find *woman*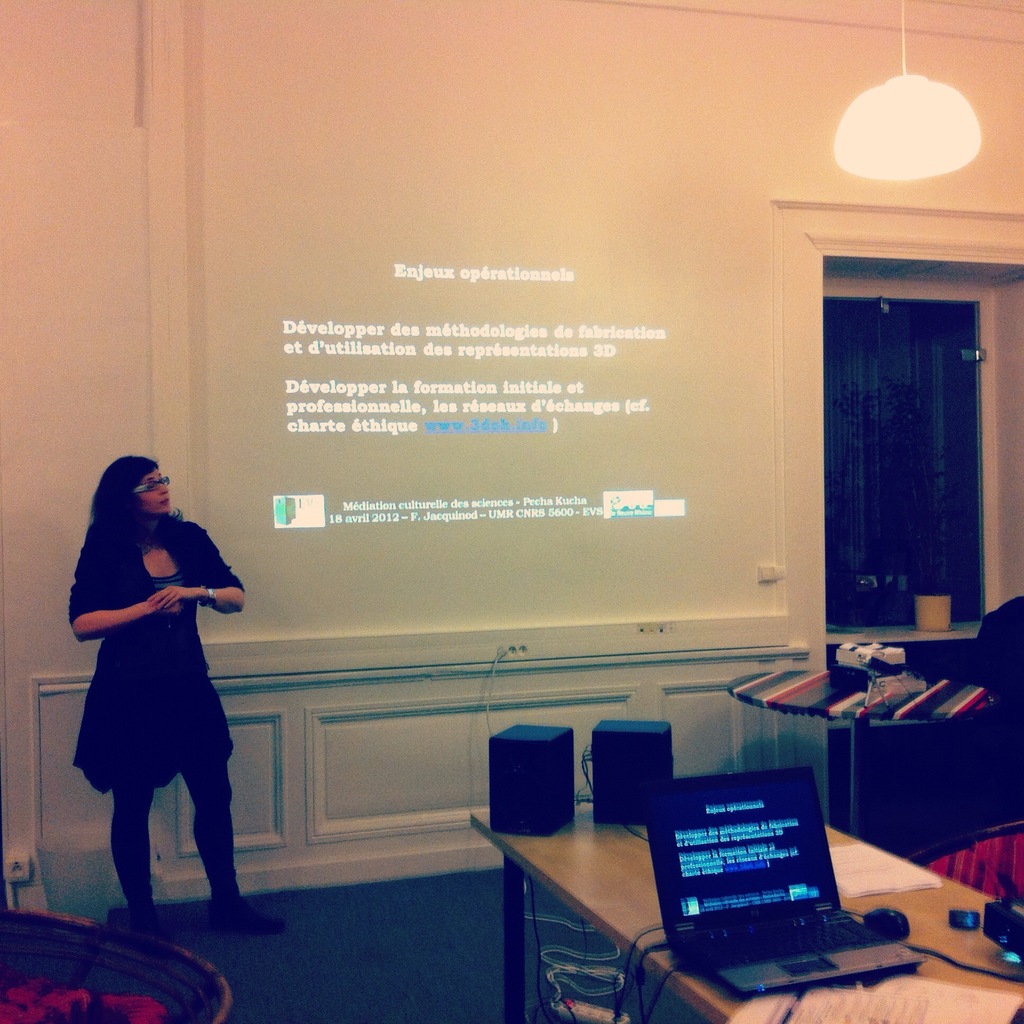
pyautogui.locateOnScreen(67, 459, 293, 948)
